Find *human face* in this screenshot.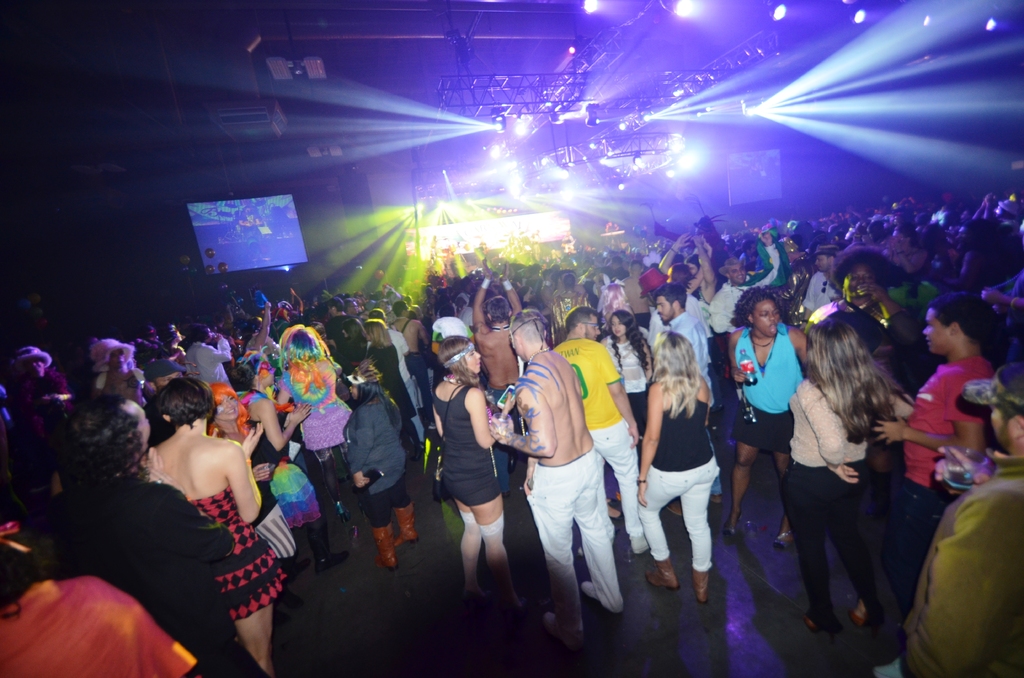
The bounding box for *human face* is select_region(509, 332, 521, 359).
